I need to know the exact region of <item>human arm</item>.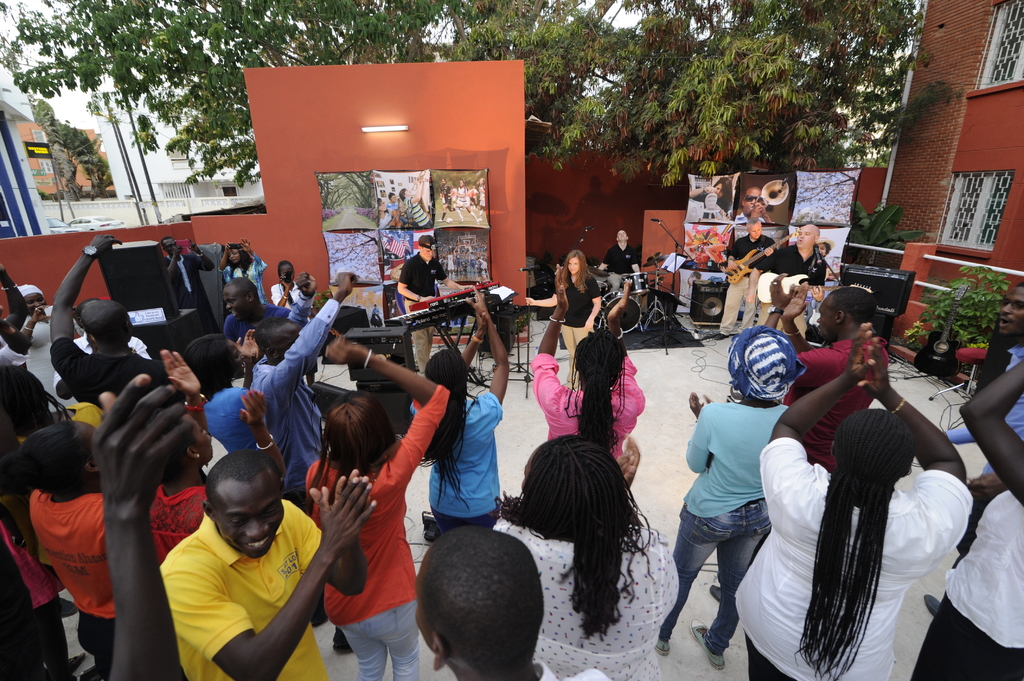
Region: <region>286, 267, 323, 330</region>.
